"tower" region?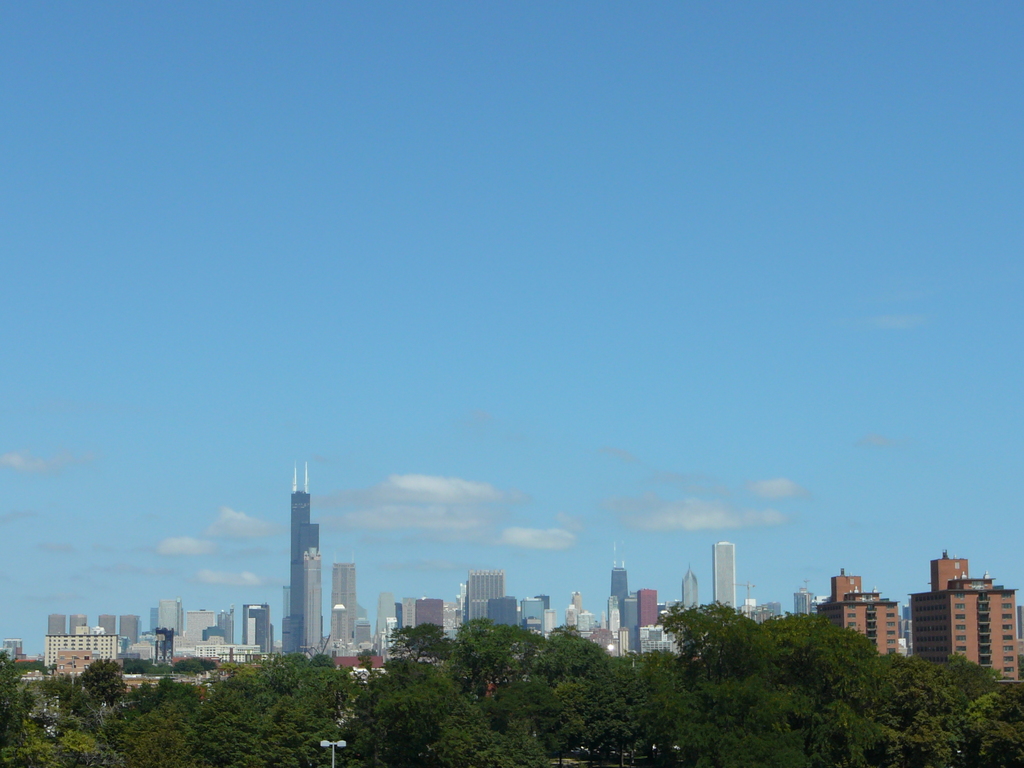
crop(677, 565, 708, 613)
